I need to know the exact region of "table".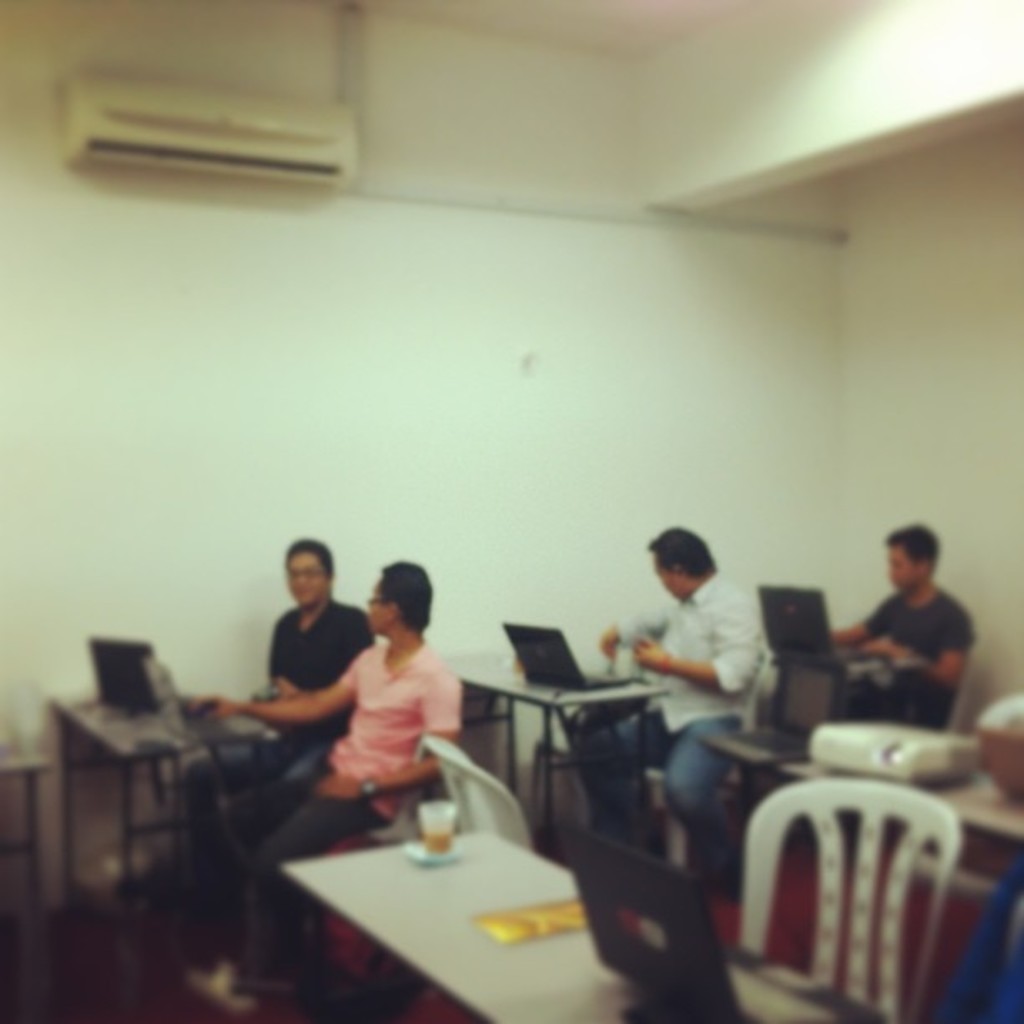
Region: 253, 781, 653, 1009.
